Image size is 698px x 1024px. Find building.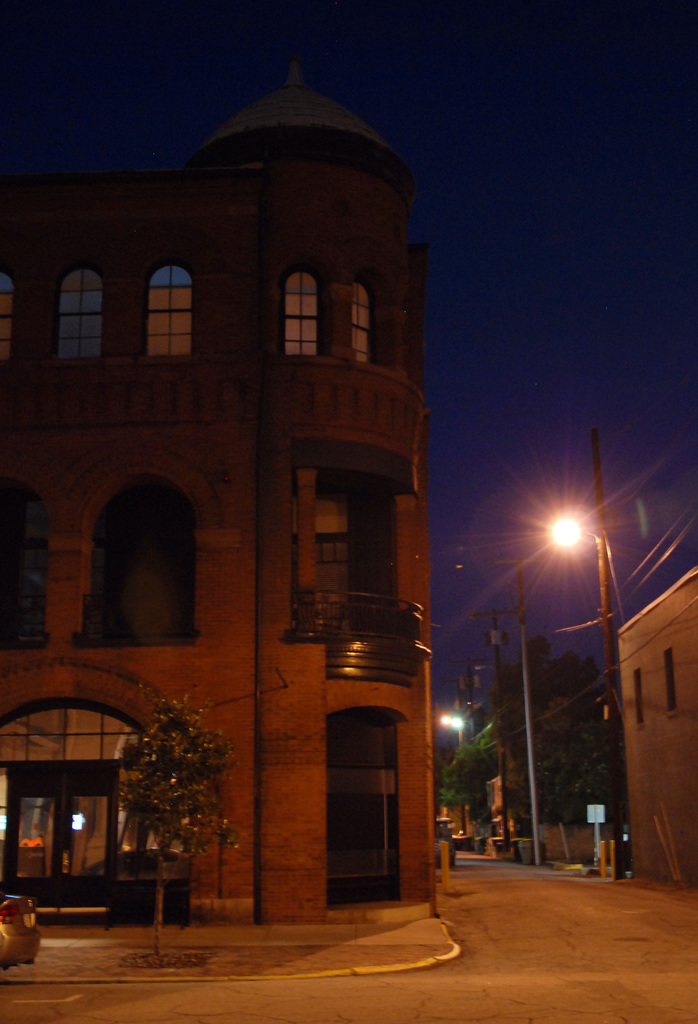
select_region(4, 54, 433, 929).
